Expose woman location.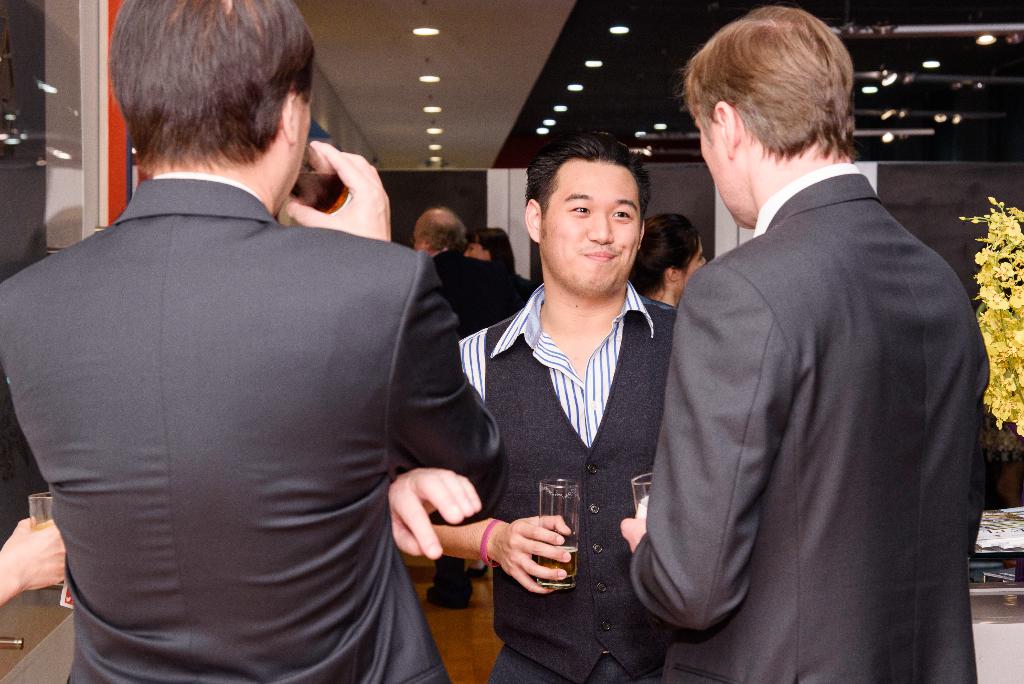
Exposed at crop(629, 211, 712, 304).
